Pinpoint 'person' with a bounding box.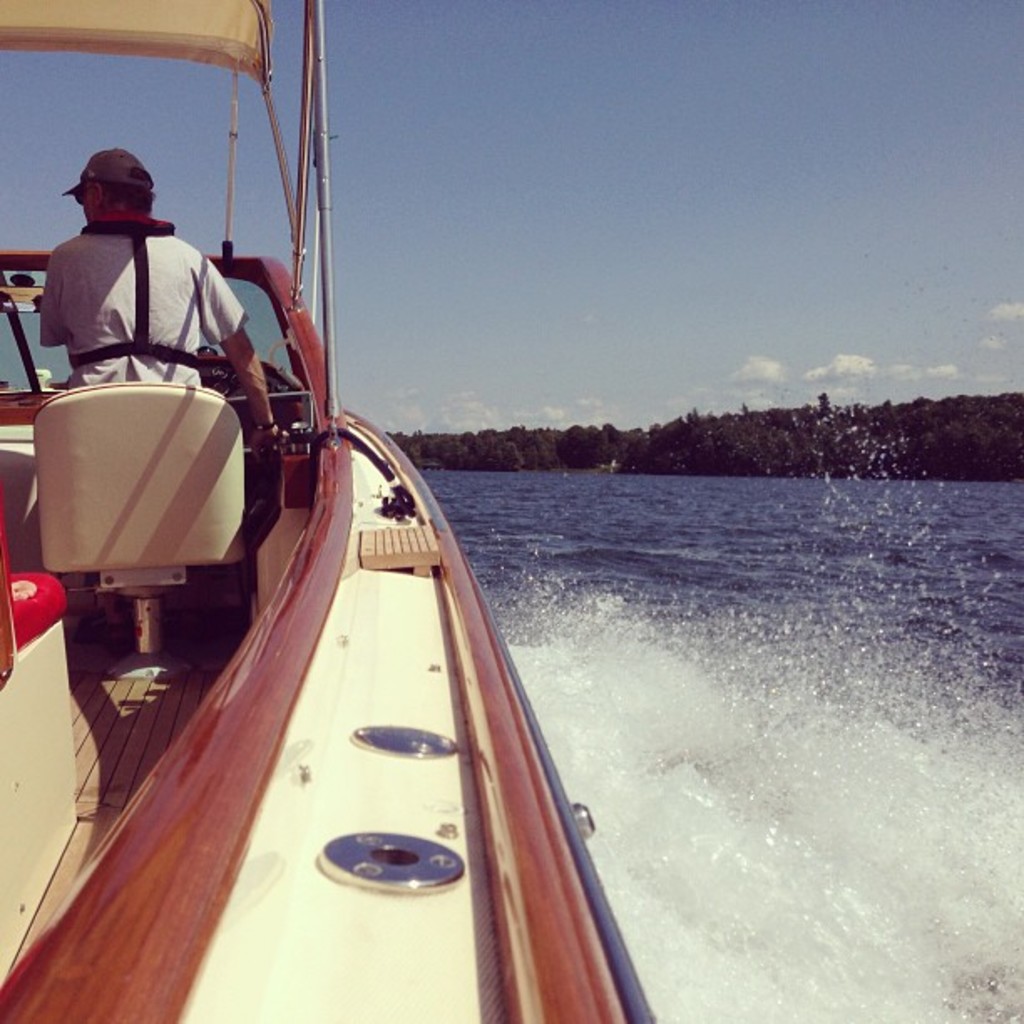
49:151:246:550.
